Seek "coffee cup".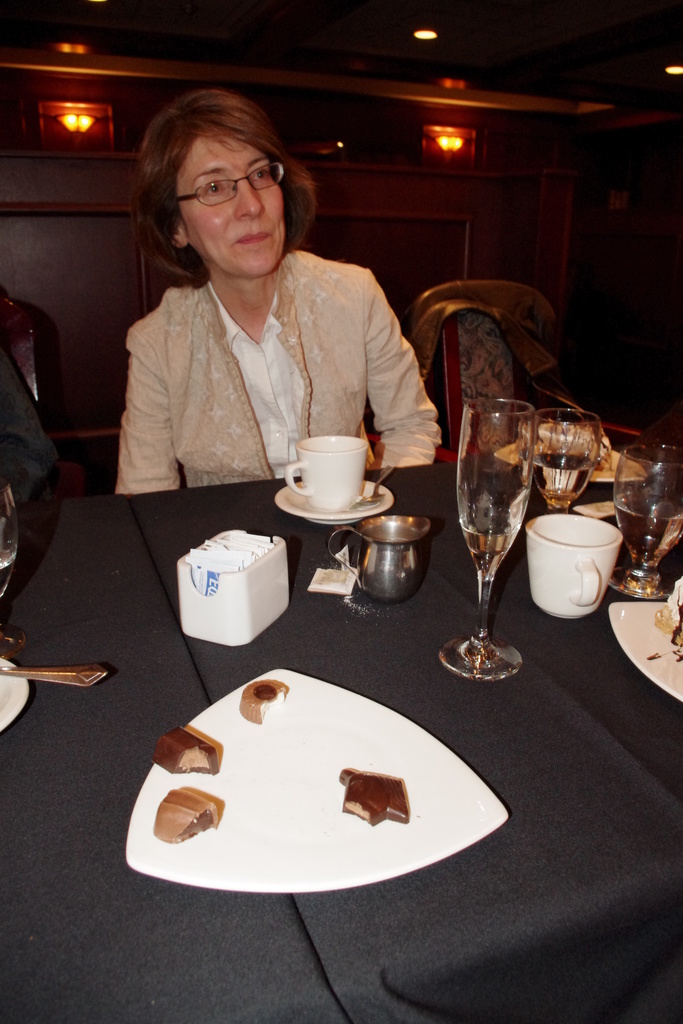
[left=289, top=431, right=371, bottom=507].
